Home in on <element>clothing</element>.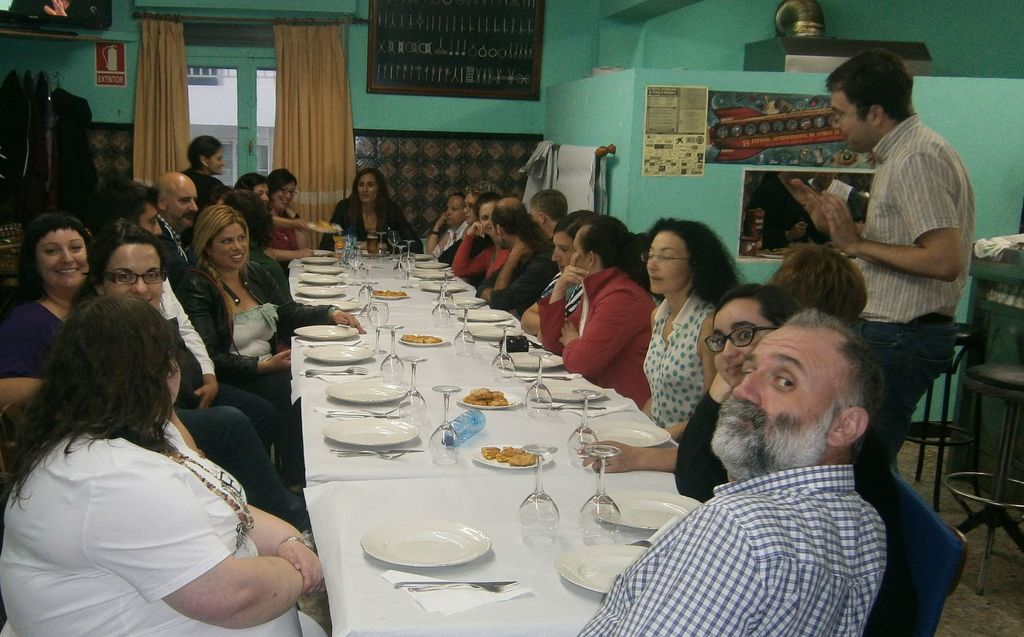
Homed in at {"x1": 0, "y1": 292, "x2": 74, "y2": 385}.
